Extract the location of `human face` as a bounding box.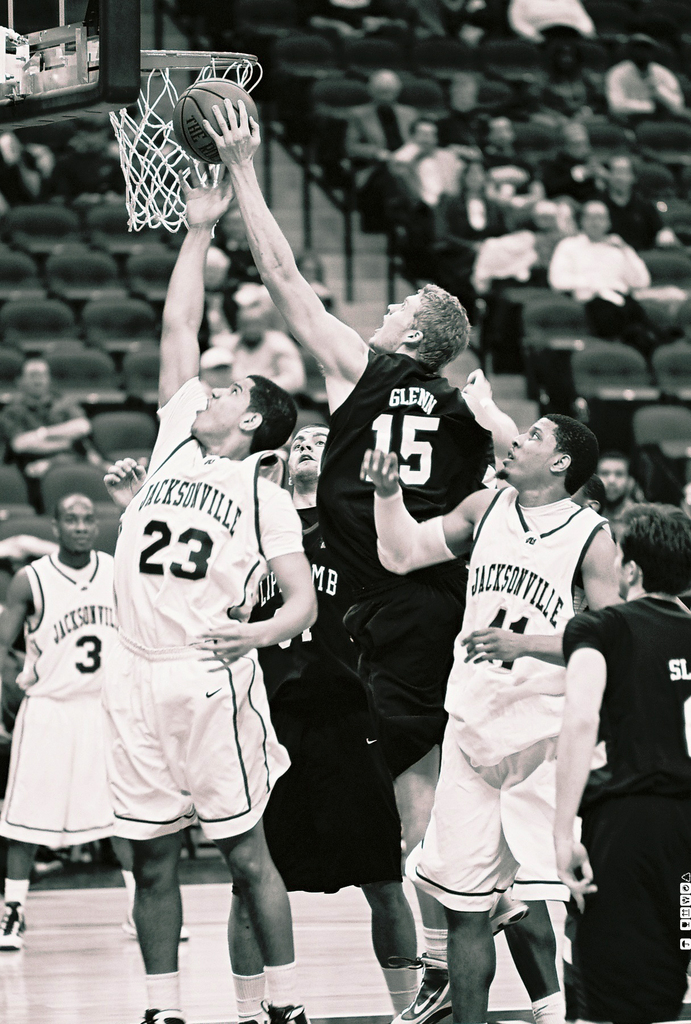
288/417/335/479.
